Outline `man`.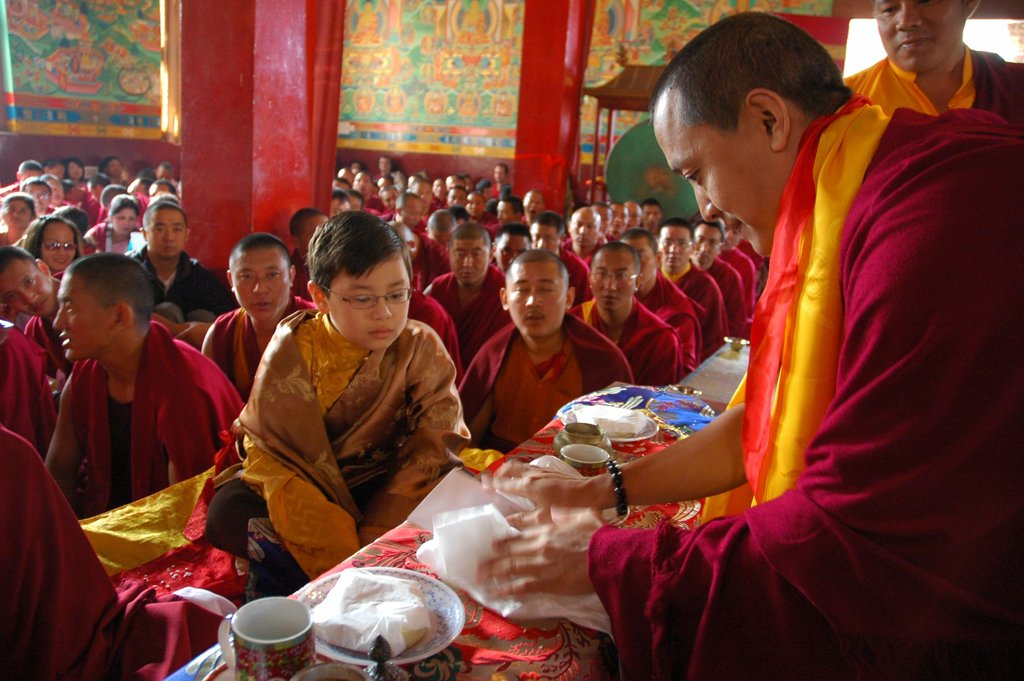
Outline: l=359, t=167, r=383, b=211.
